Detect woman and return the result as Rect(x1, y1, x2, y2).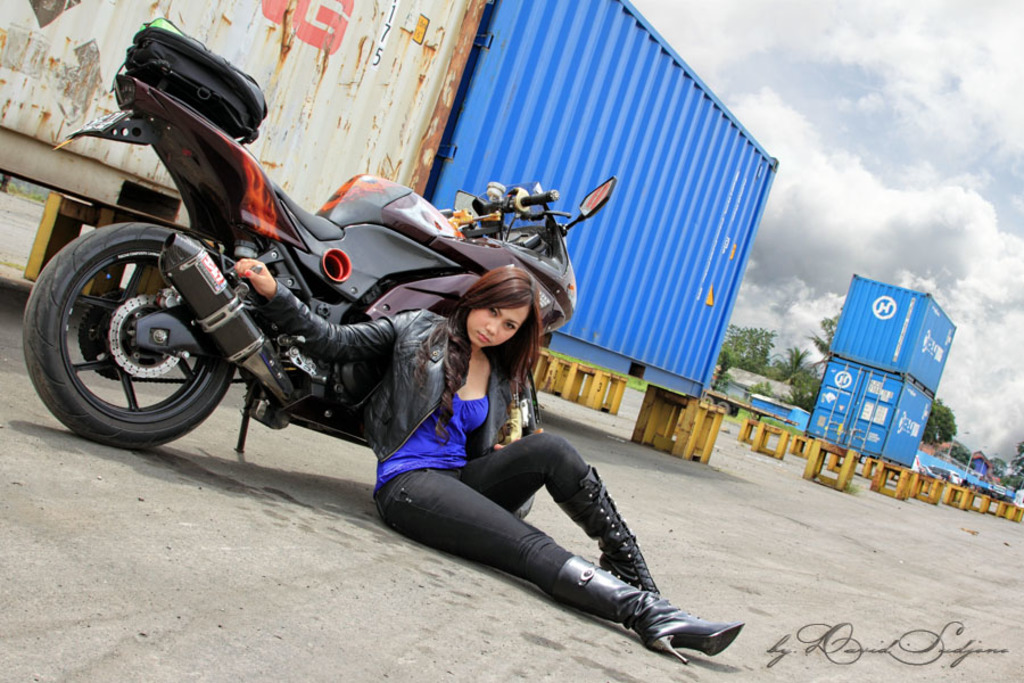
Rect(305, 250, 695, 666).
